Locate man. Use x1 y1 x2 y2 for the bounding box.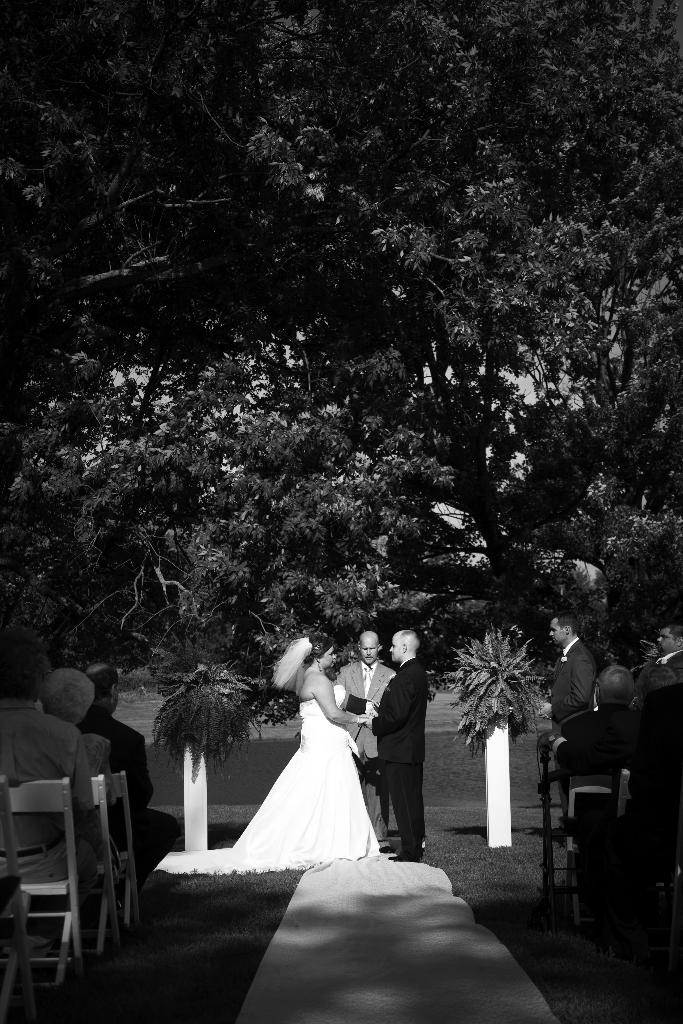
637 620 682 705.
